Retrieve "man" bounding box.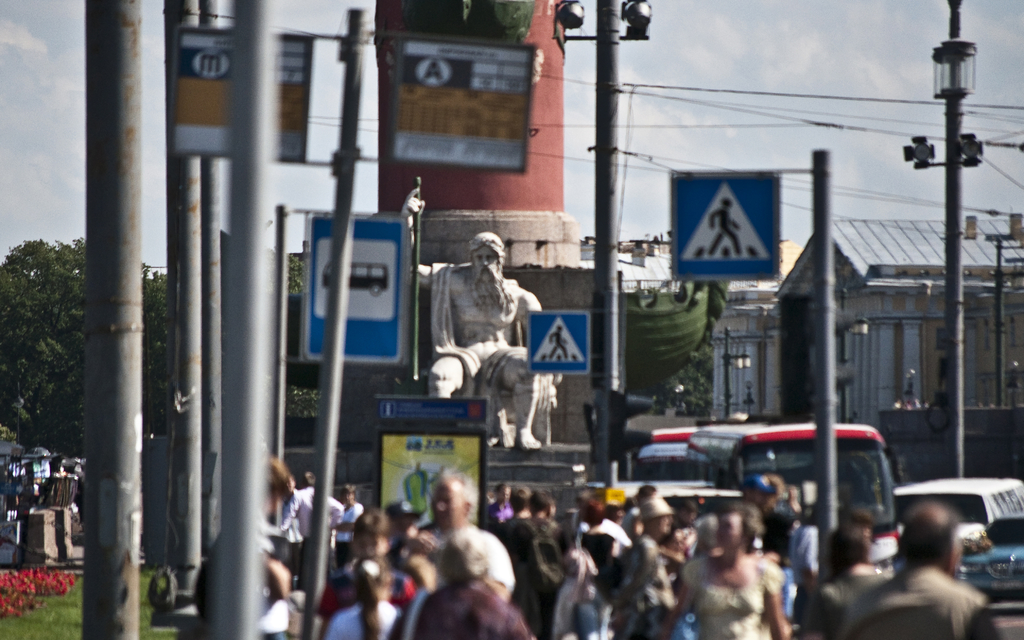
Bounding box: 282, 473, 342, 584.
